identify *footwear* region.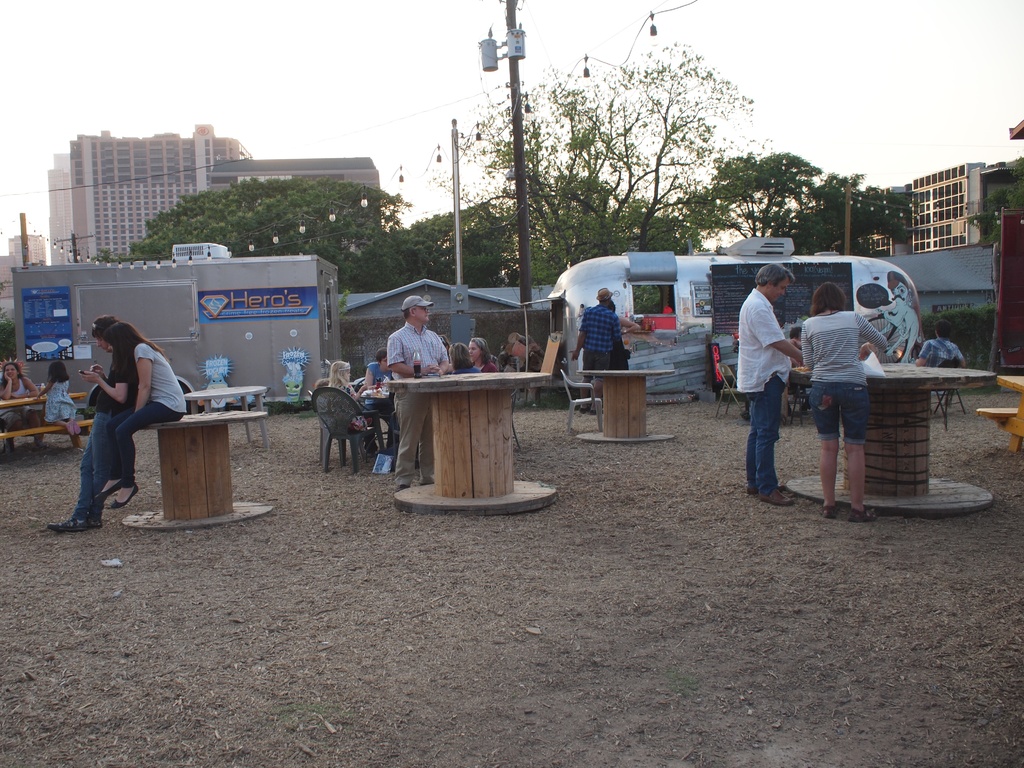
Region: x1=762, y1=490, x2=792, y2=502.
